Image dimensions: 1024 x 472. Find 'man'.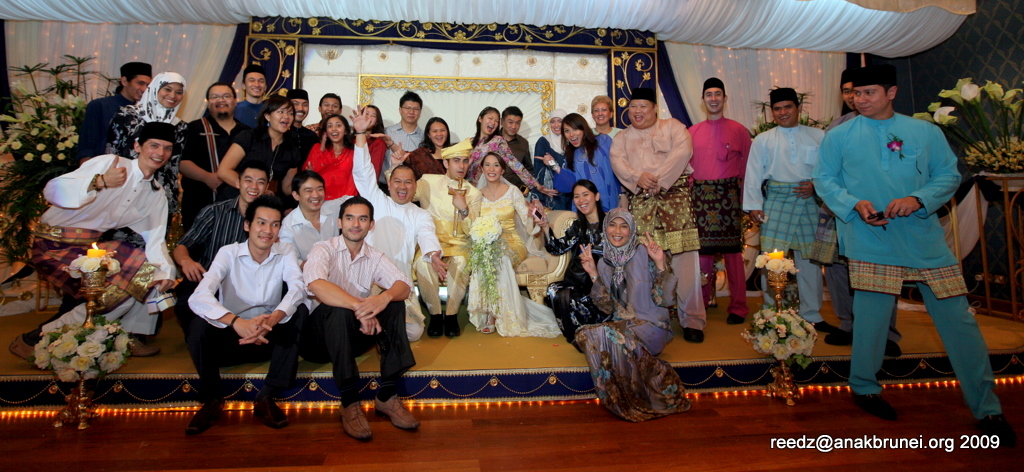
region(277, 170, 342, 268).
